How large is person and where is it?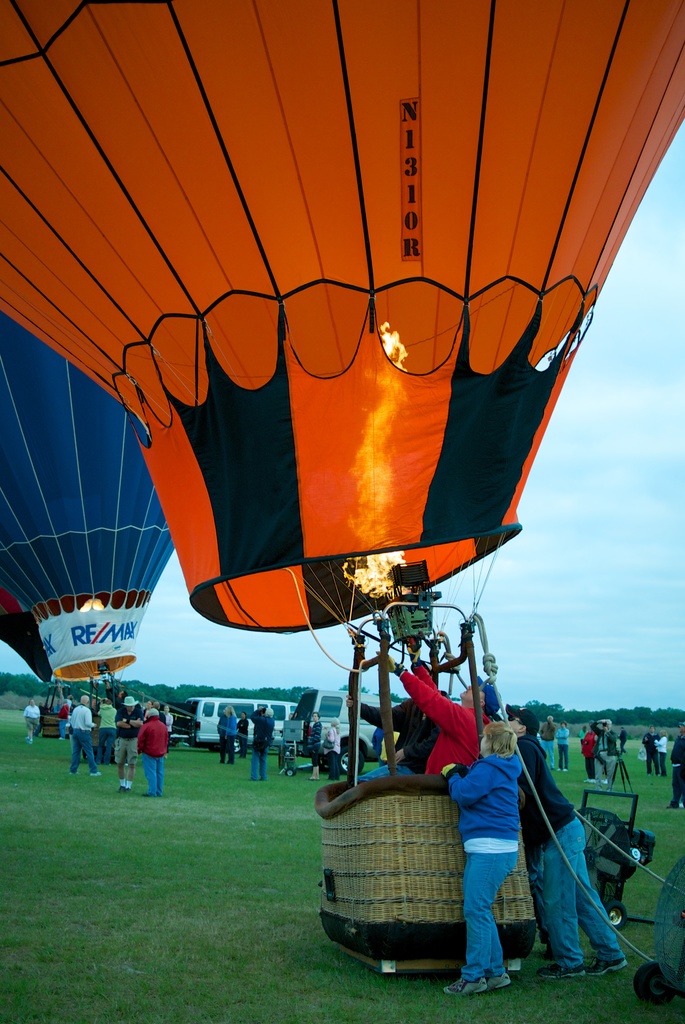
Bounding box: (left=359, top=637, right=505, bottom=784).
